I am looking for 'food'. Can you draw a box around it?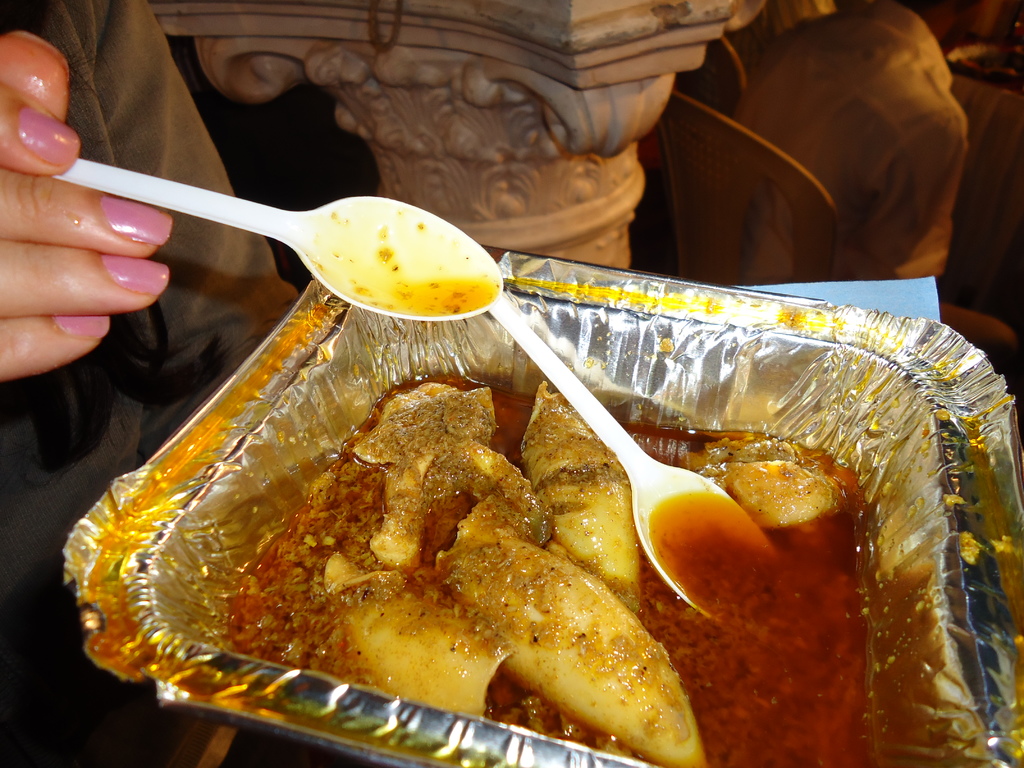
Sure, the bounding box is l=310, t=199, r=499, b=321.
